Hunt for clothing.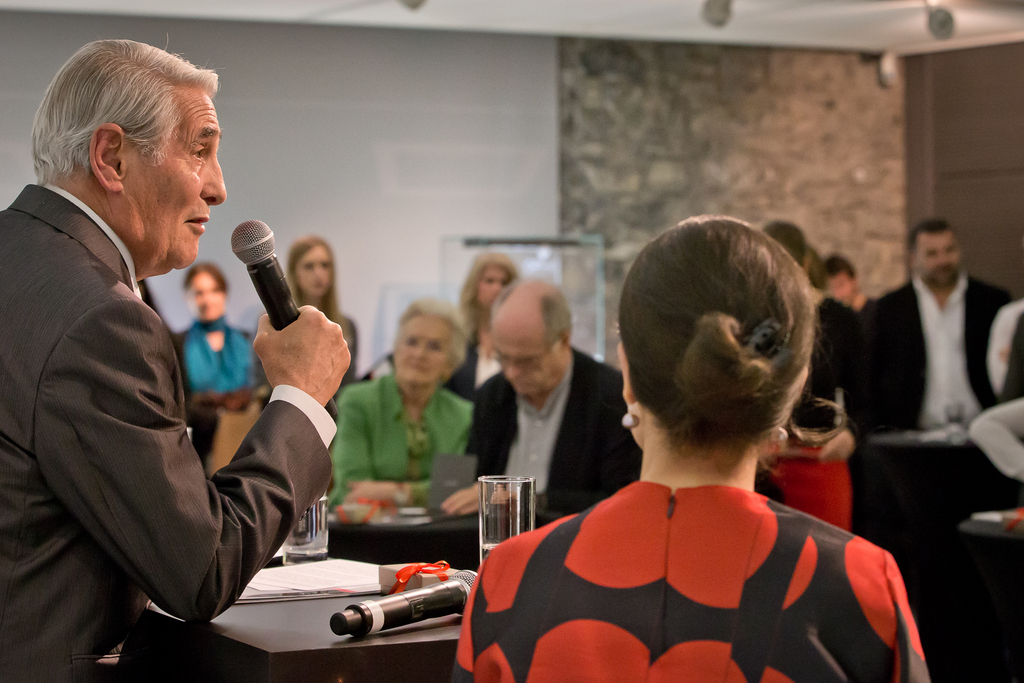
Hunted down at 1/35/292/679.
